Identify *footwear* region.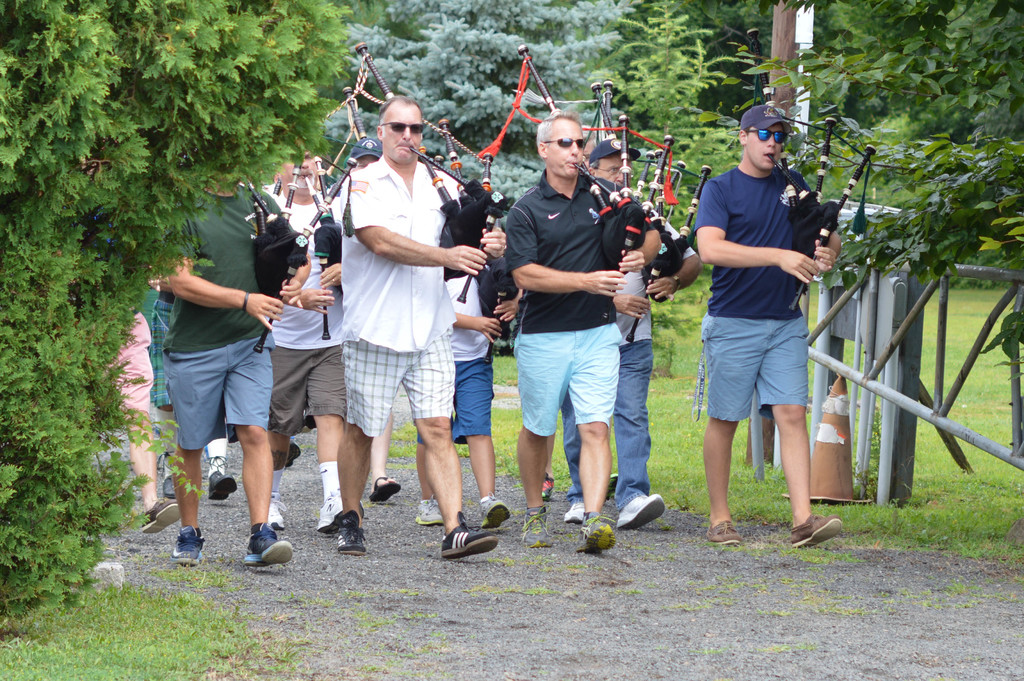
Region: {"x1": 207, "y1": 454, "x2": 237, "y2": 500}.
